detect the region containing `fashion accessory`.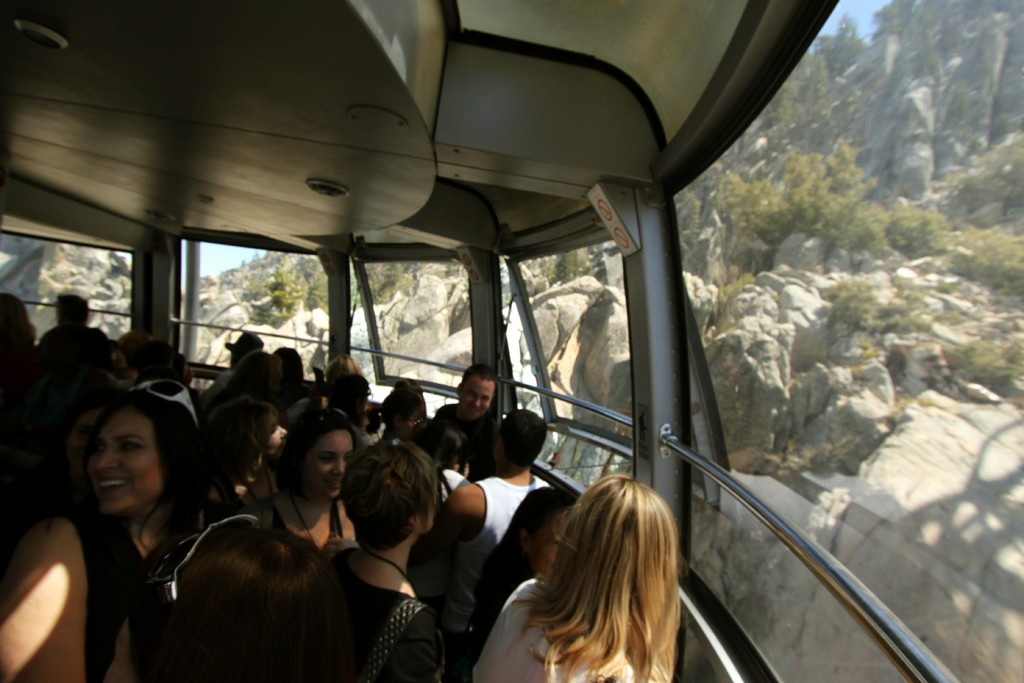
l=143, t=512, r=260, b=618.
